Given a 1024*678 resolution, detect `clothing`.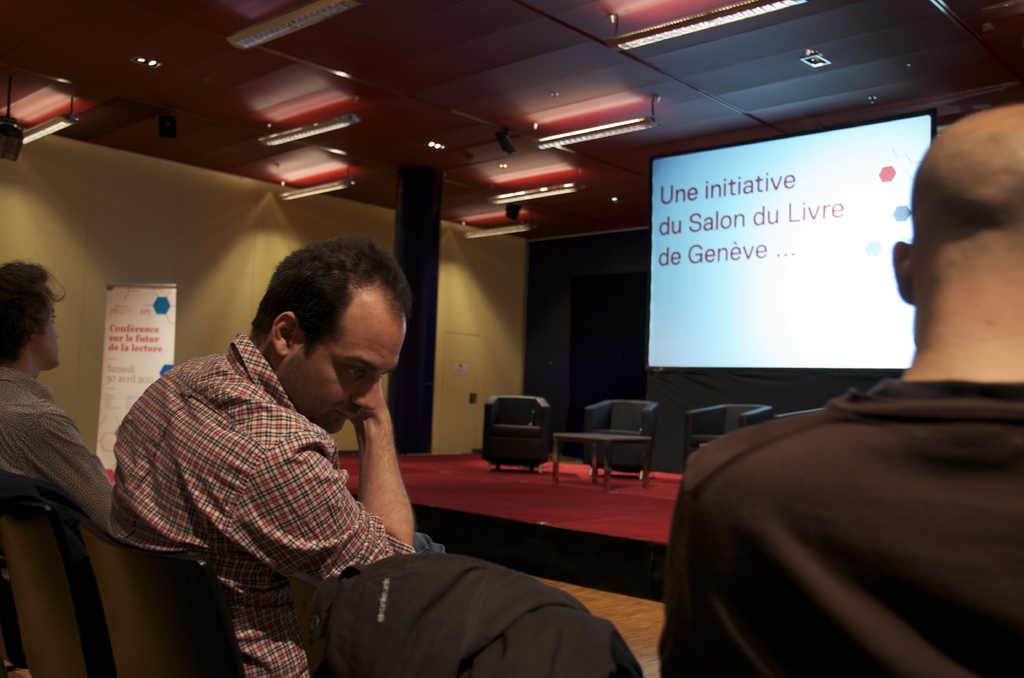
<box>652,312,1023,674</box>.
